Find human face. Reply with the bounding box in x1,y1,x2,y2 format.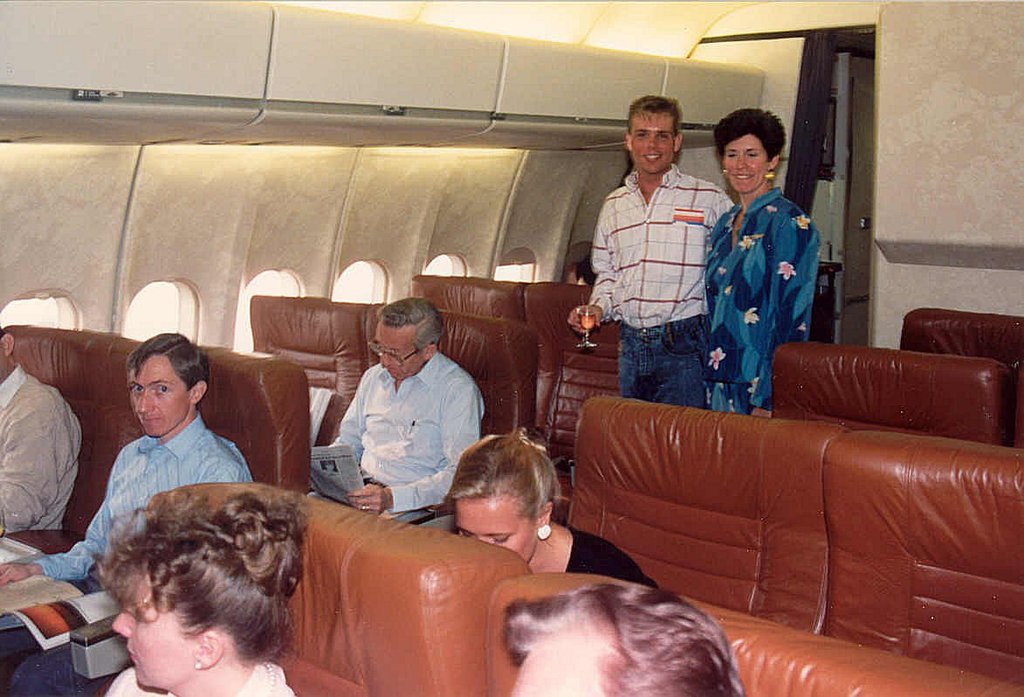
500,644,603,696.
